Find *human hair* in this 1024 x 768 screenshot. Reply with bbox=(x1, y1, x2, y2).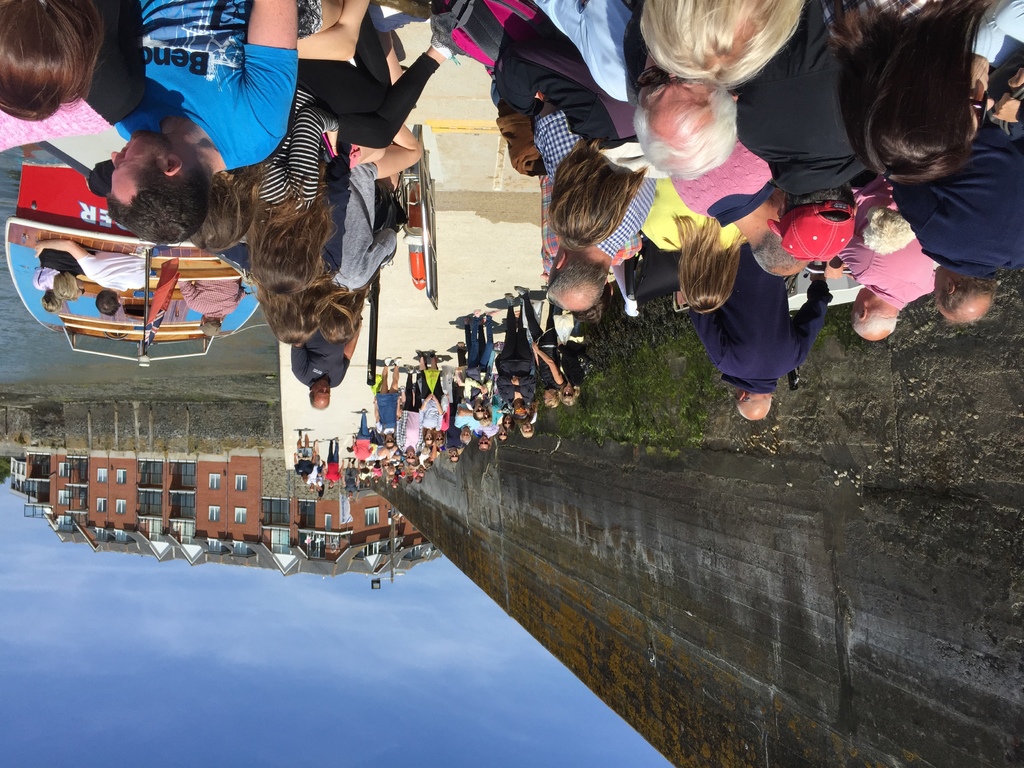
bbox=(188, 168, 252, 258).
